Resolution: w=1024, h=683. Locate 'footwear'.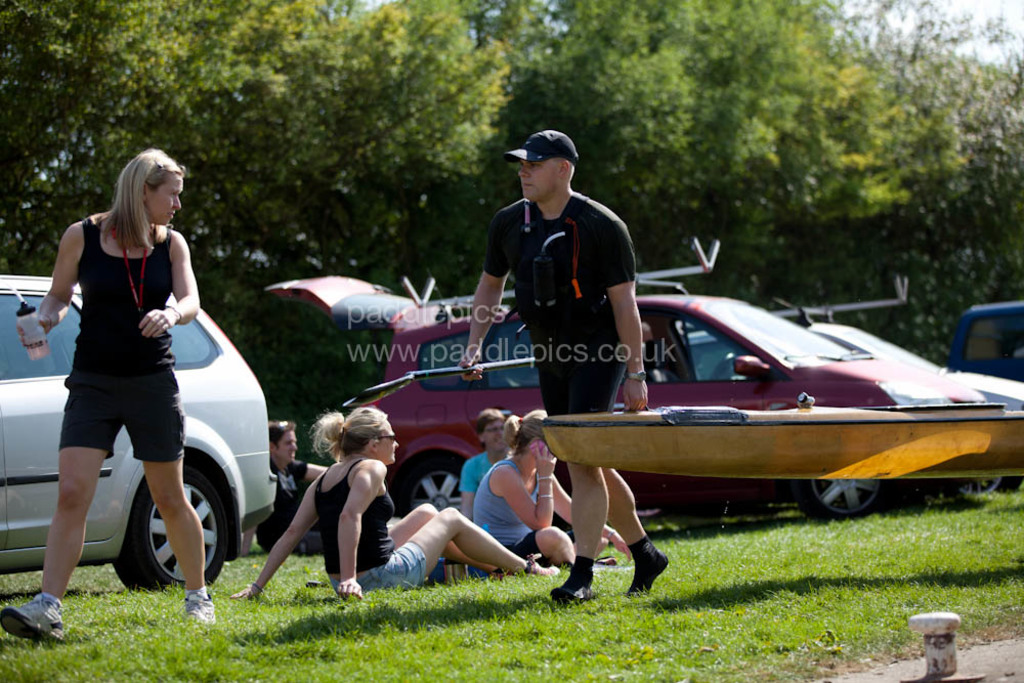
pyautogui.locateOnScreen(181, 598, 222, 632).
